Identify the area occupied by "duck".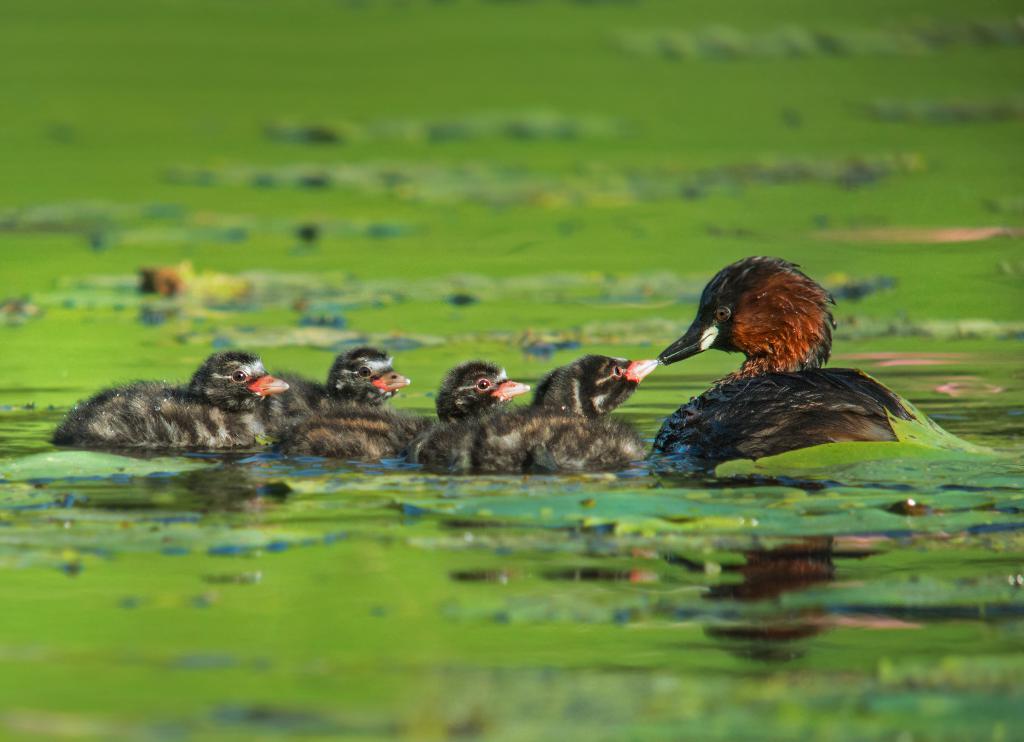
Area: box(403, 355, 530, 477).
